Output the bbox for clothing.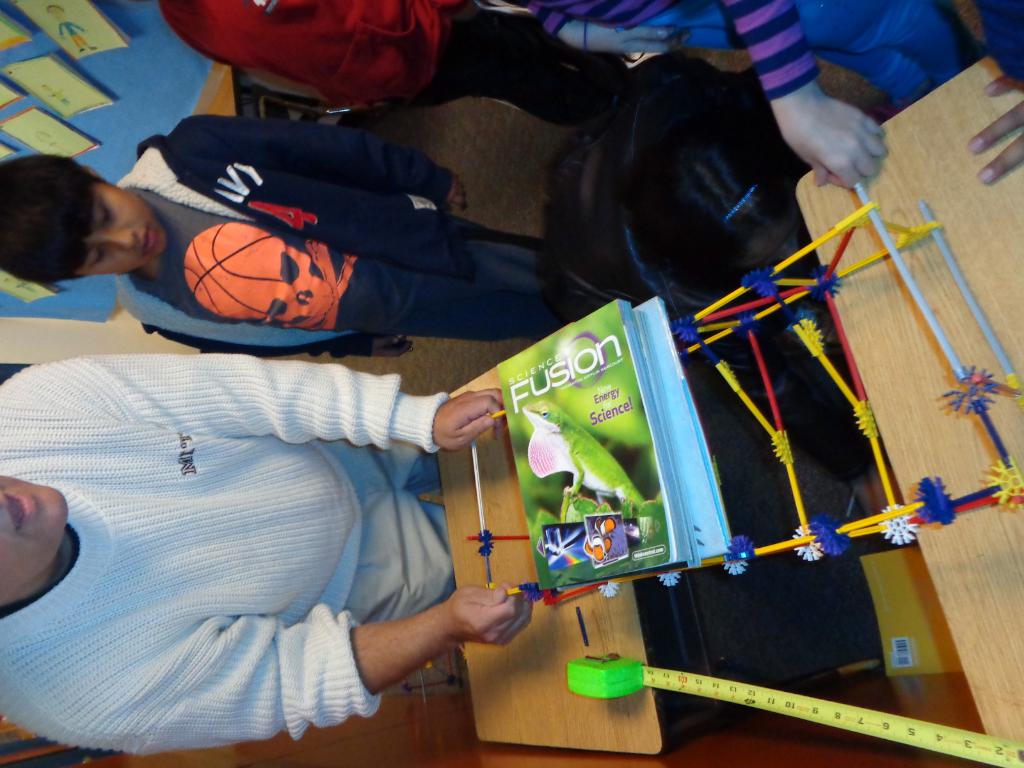
detection(4, 285, 534, 742).
